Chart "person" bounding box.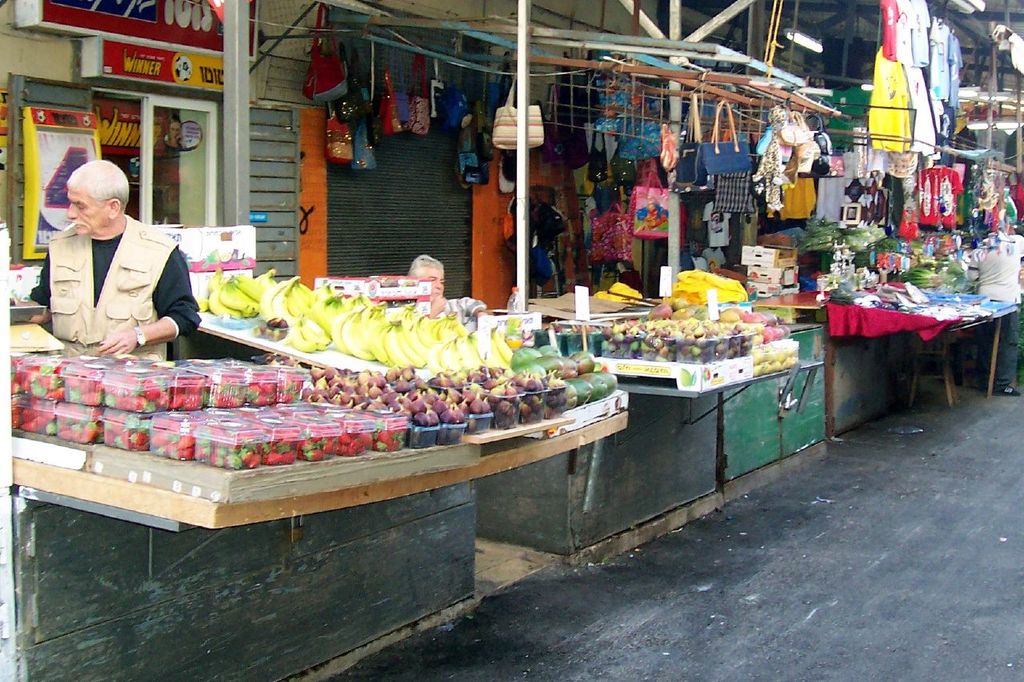
Charted: (left=968, top=215, right=1023, bottom=393).
